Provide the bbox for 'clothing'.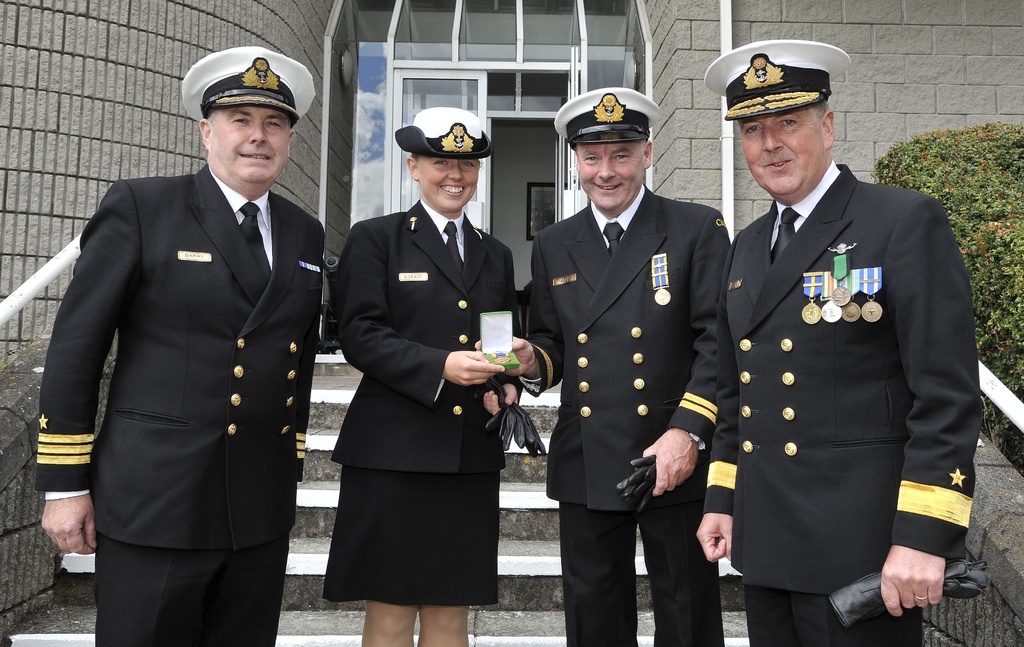
left=322, top=465, right=500, bottom=619.
